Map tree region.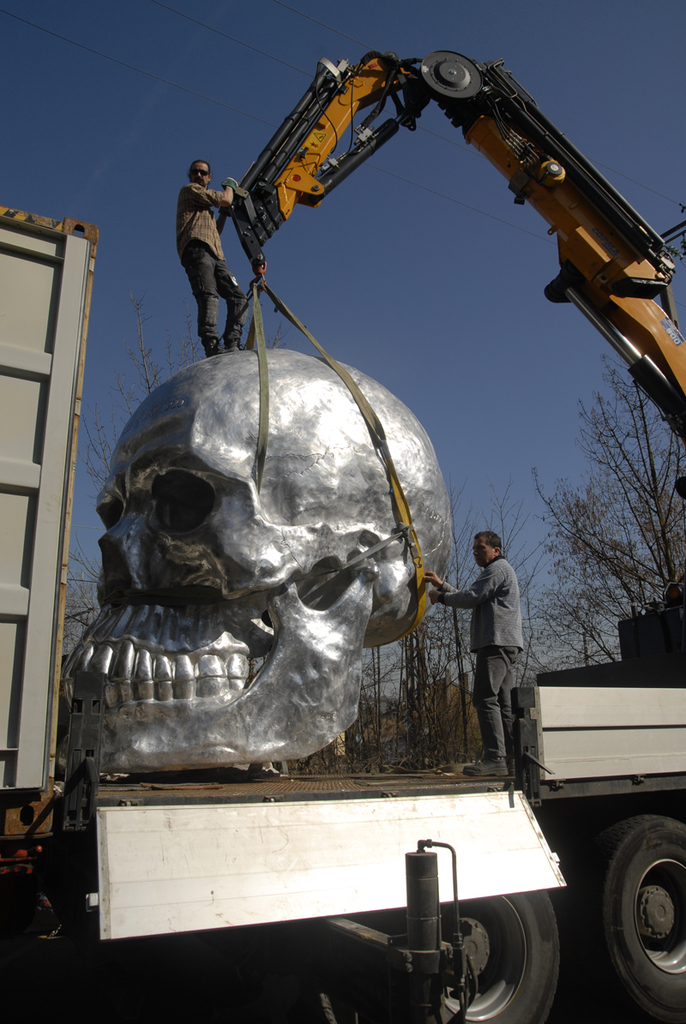
Mapped to rect(65, 415, 142, 660).
